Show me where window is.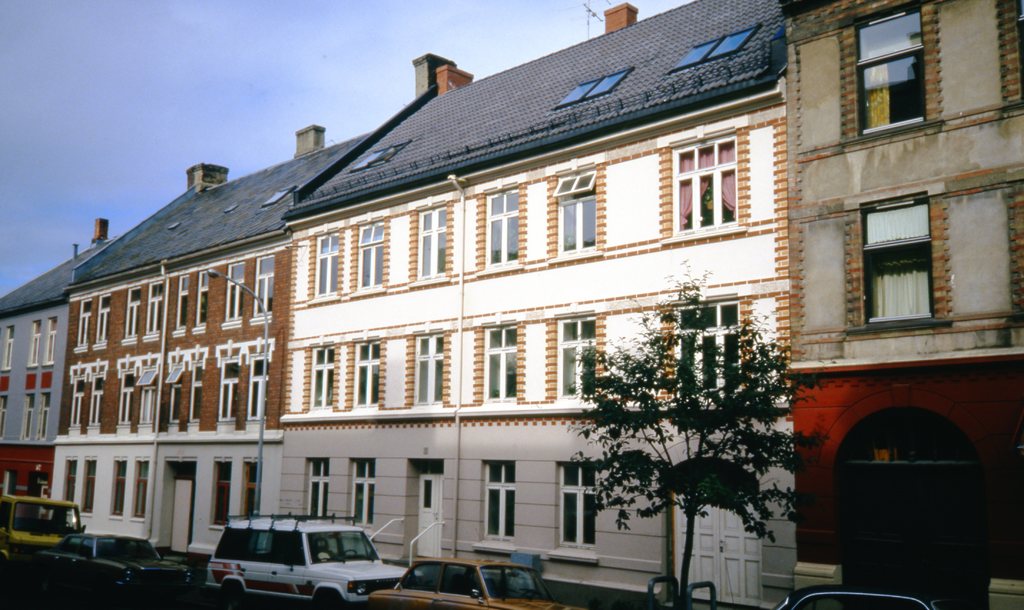
window is at rect(115, 373, 136, 425).
